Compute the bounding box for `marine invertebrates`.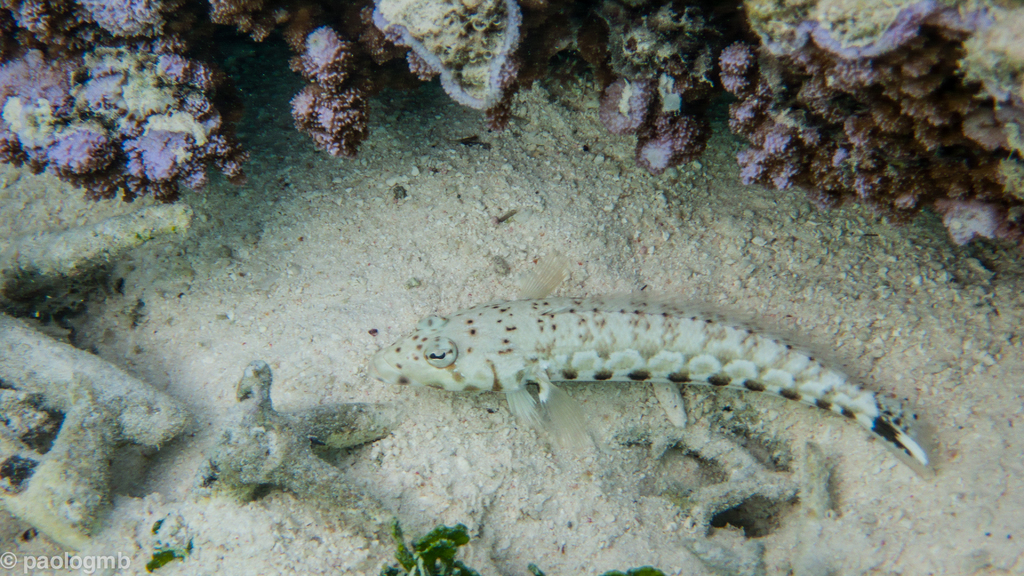
105/55/273/204.
